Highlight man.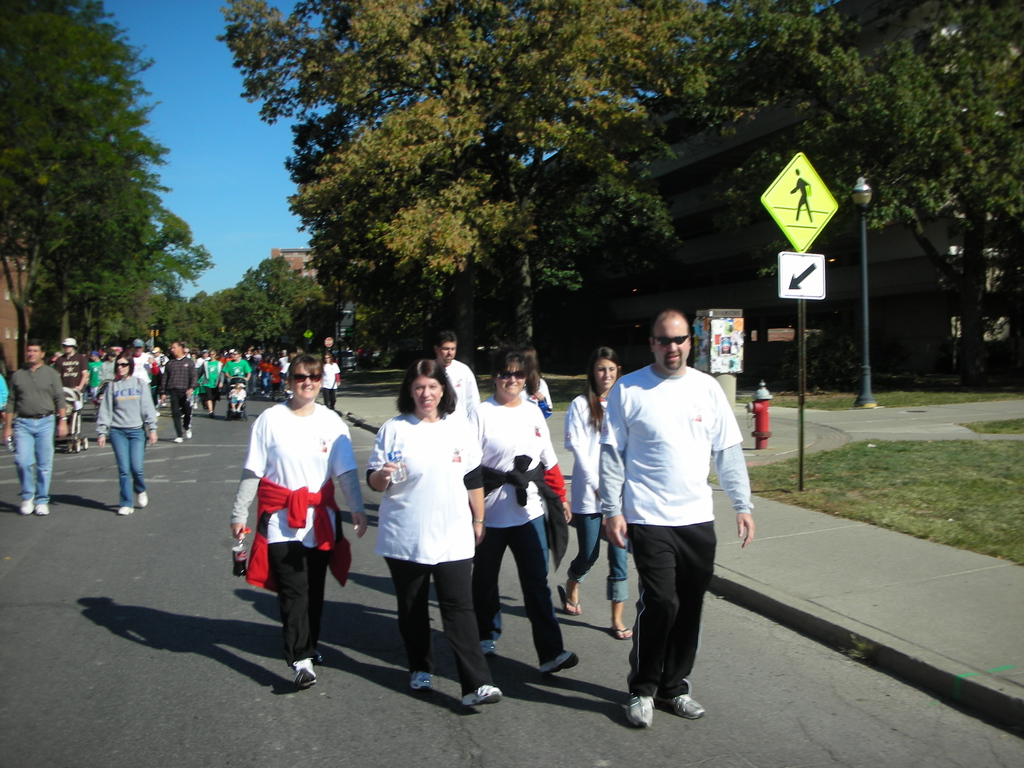
Highlighted region: [left=435, top=331, right=480, bottom=418].
